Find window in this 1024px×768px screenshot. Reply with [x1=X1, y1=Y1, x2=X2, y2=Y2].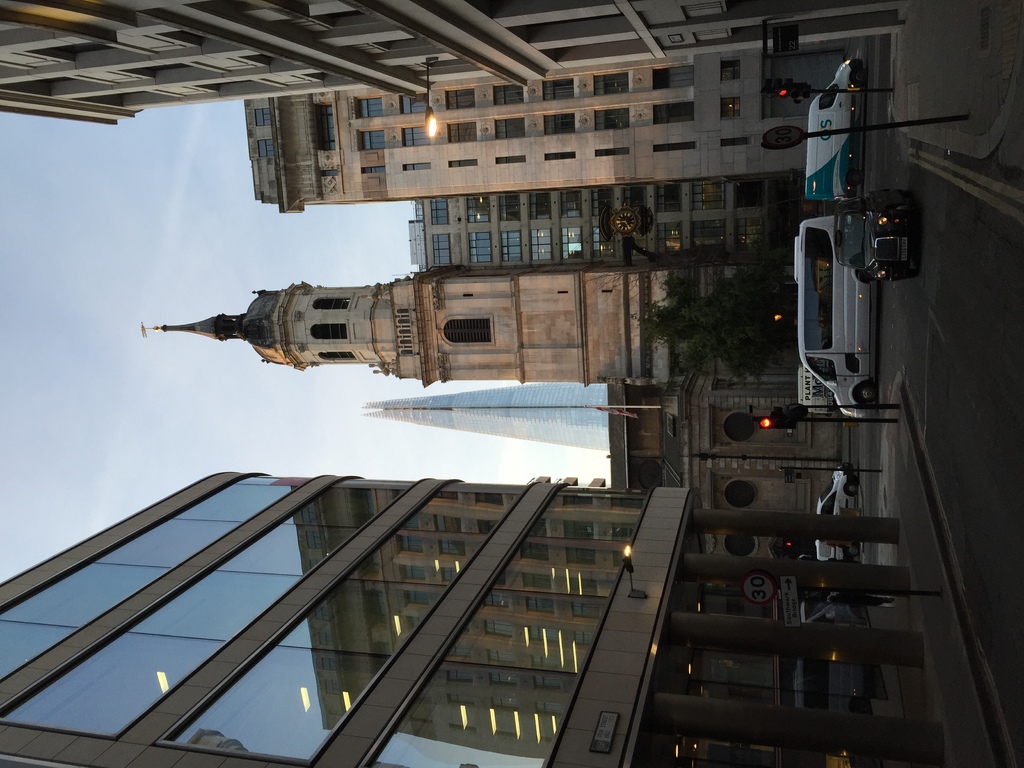
[x1=528, y1=191, x2=552, y2=220].
